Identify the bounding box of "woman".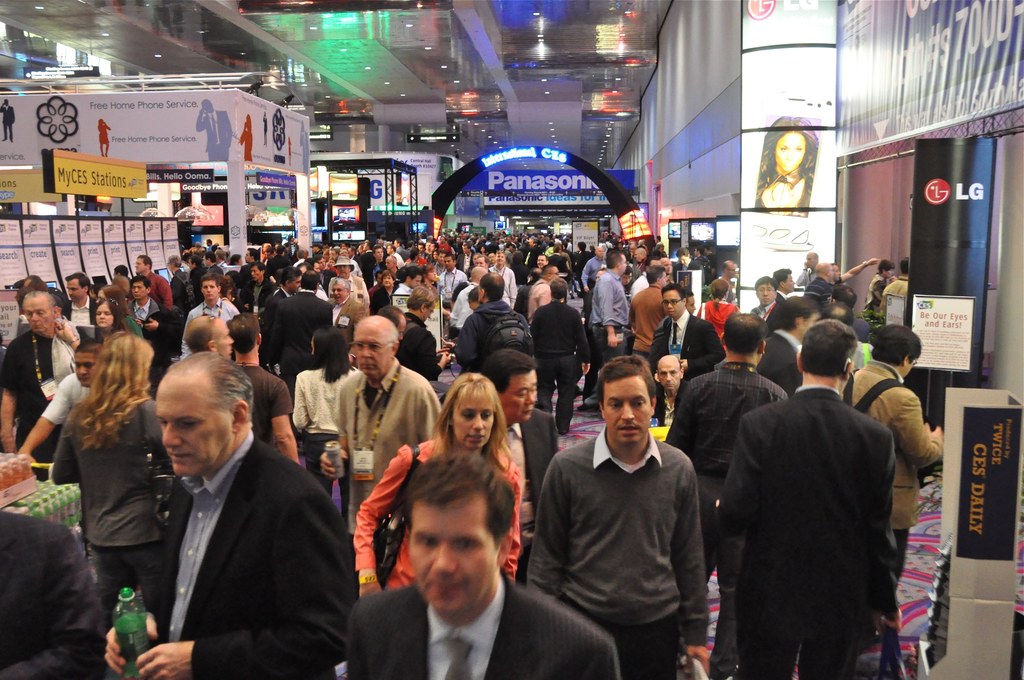
Rect(95, 117, 111, 159).
